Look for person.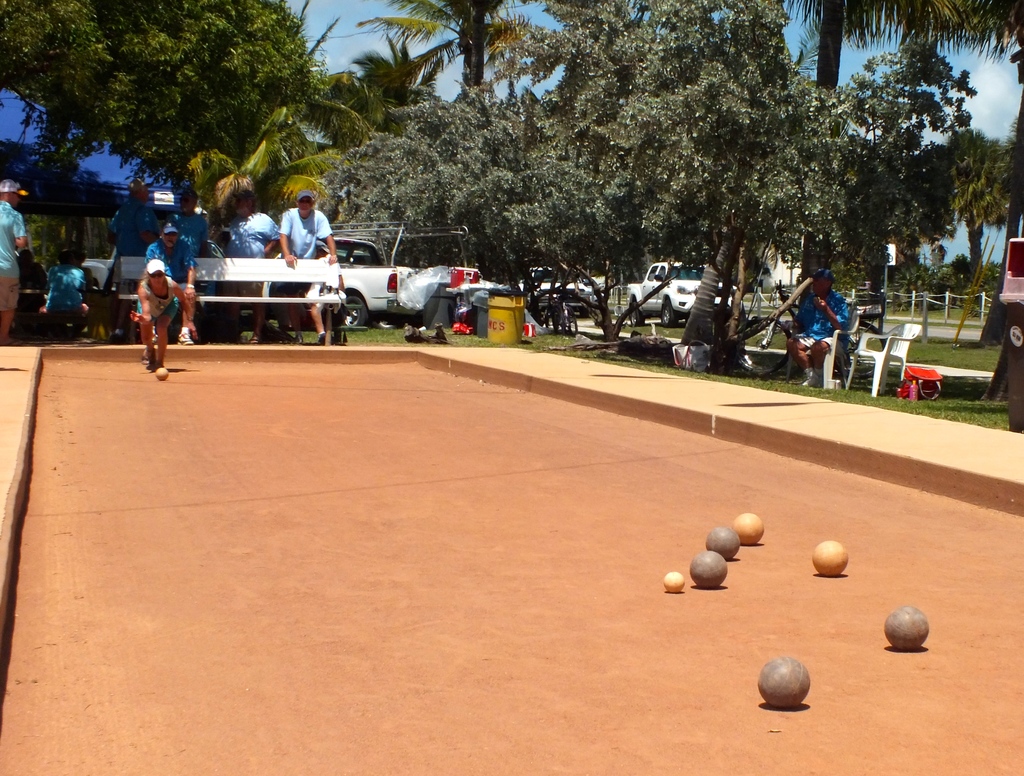
Found: select_region(786, 270, 855, 393).
